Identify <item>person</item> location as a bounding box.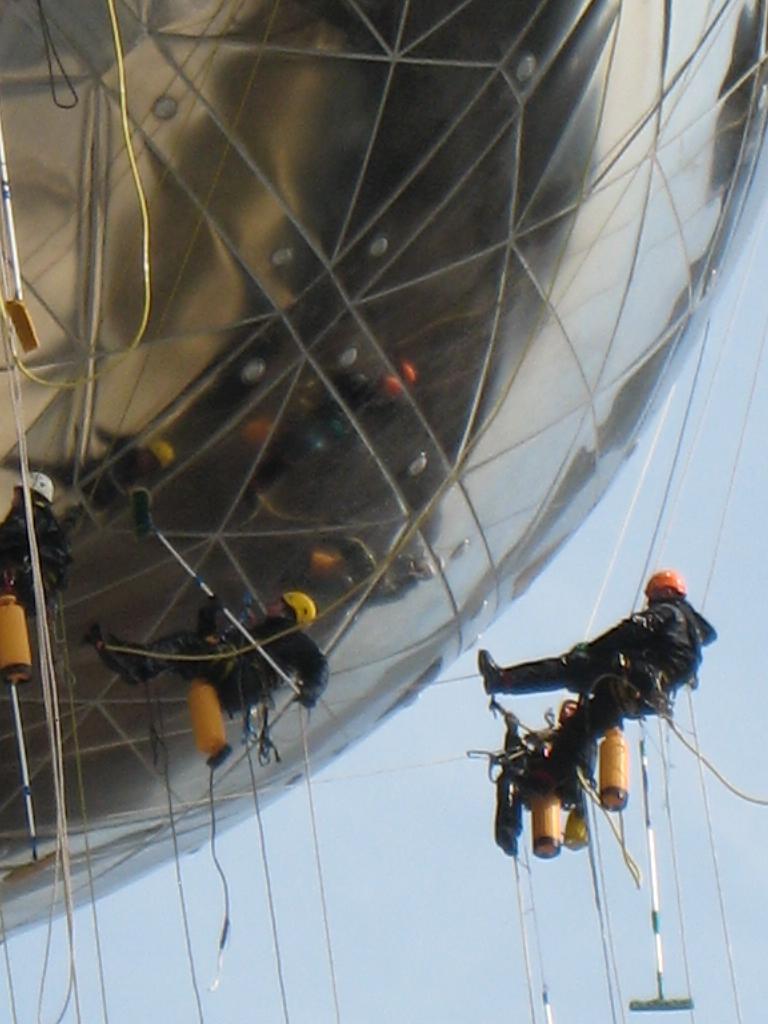
474,568,685,866.
